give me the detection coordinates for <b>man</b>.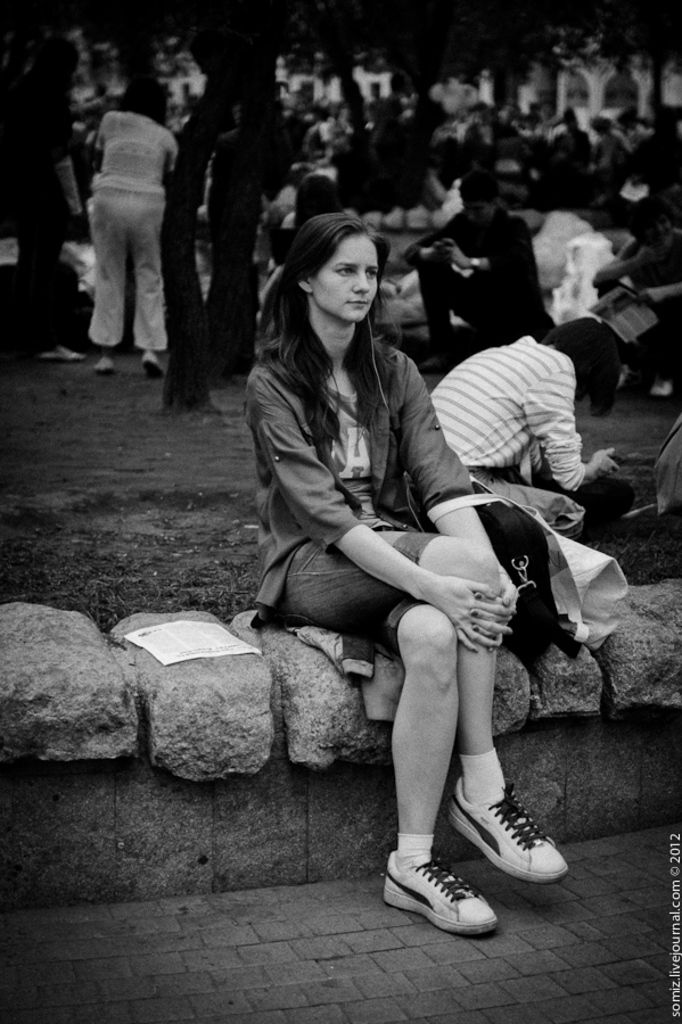
bbox=(408, 173, 545, 379).
